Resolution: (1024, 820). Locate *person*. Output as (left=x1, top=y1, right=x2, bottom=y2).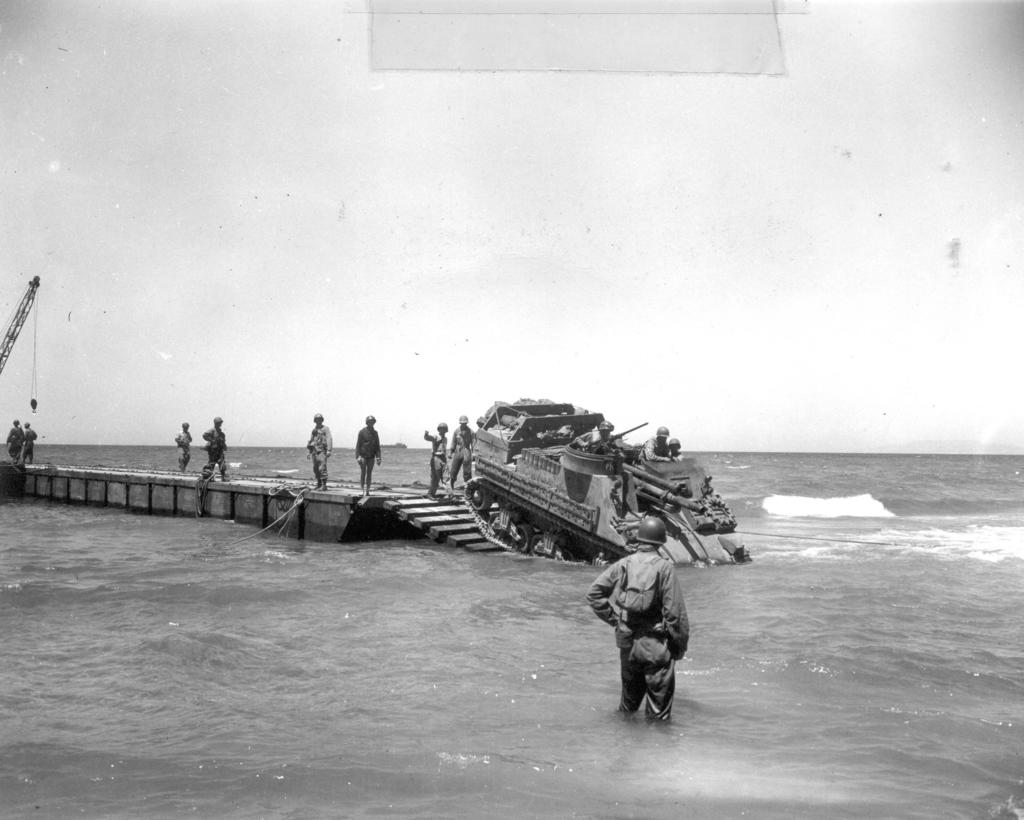
(left=575, top=422, right=614, bottom=453).
